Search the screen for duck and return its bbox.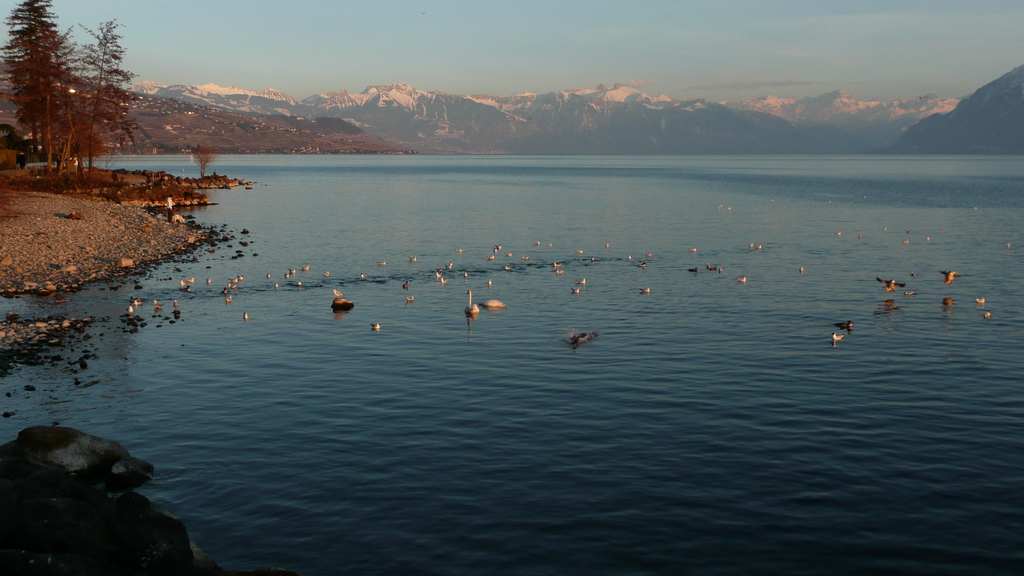
Found: (571, 272, 588, 285).
